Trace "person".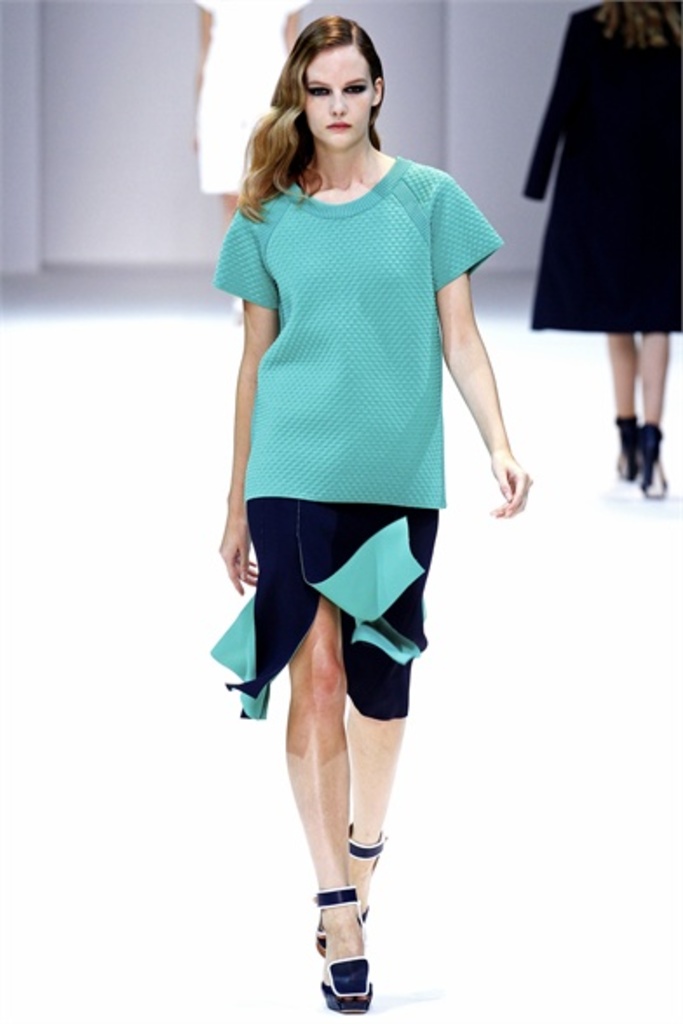
Traced to pyautogui.locateOnScreen(202, 9, 535, 1014).
